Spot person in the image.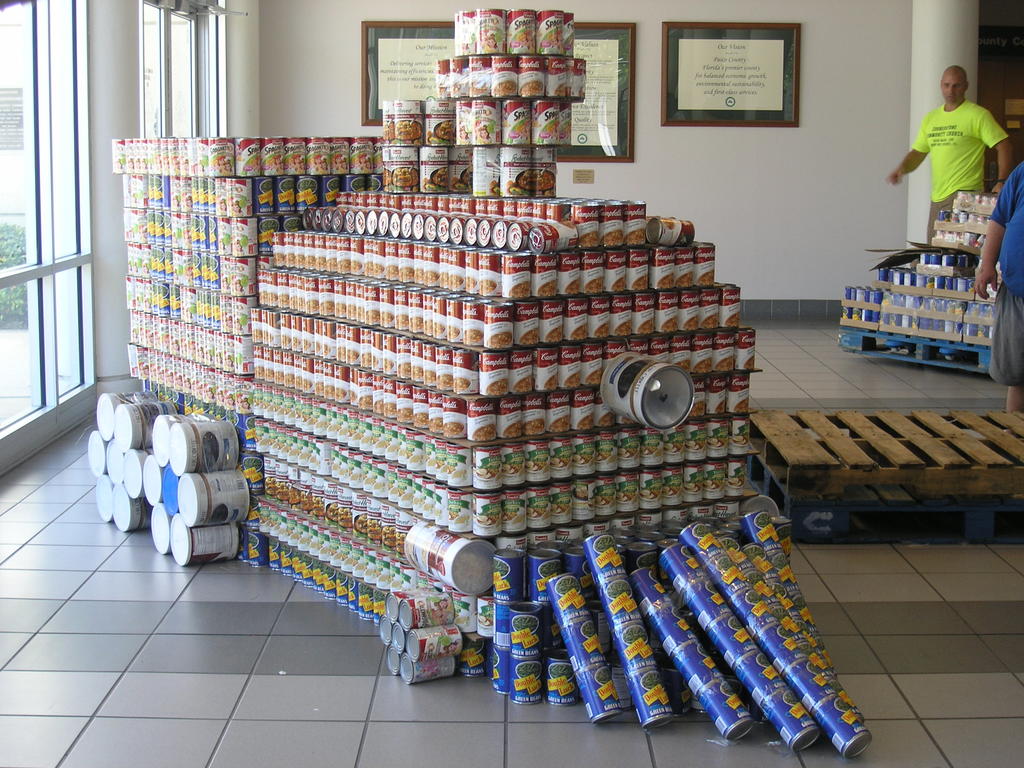
person found at 973, 159, 1023, 417.
